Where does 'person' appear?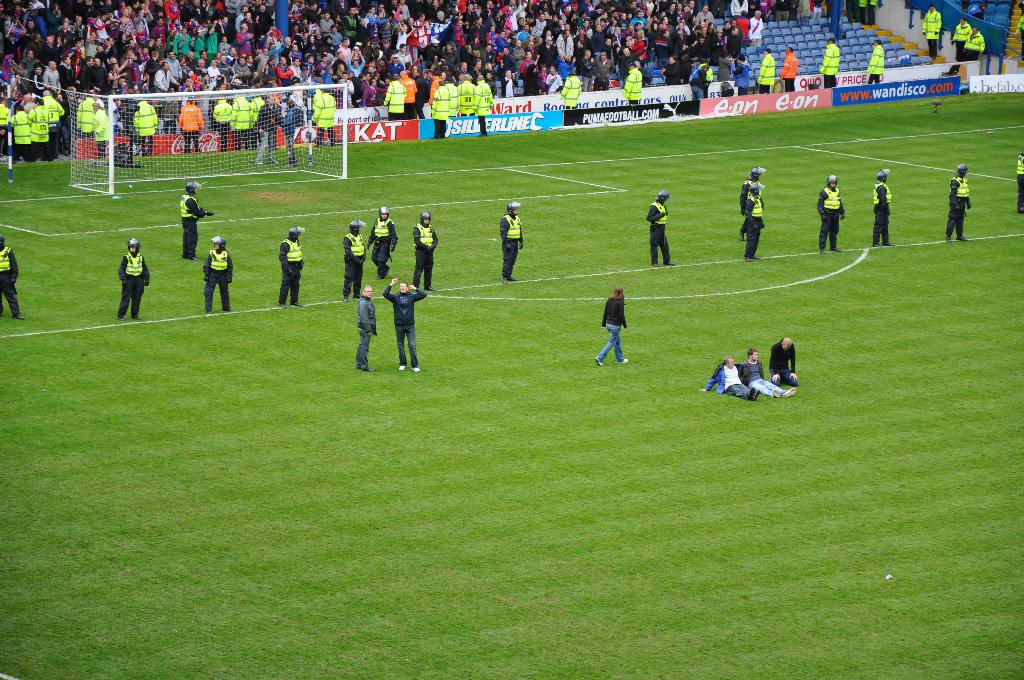
Appears at 0 230 24 327.
